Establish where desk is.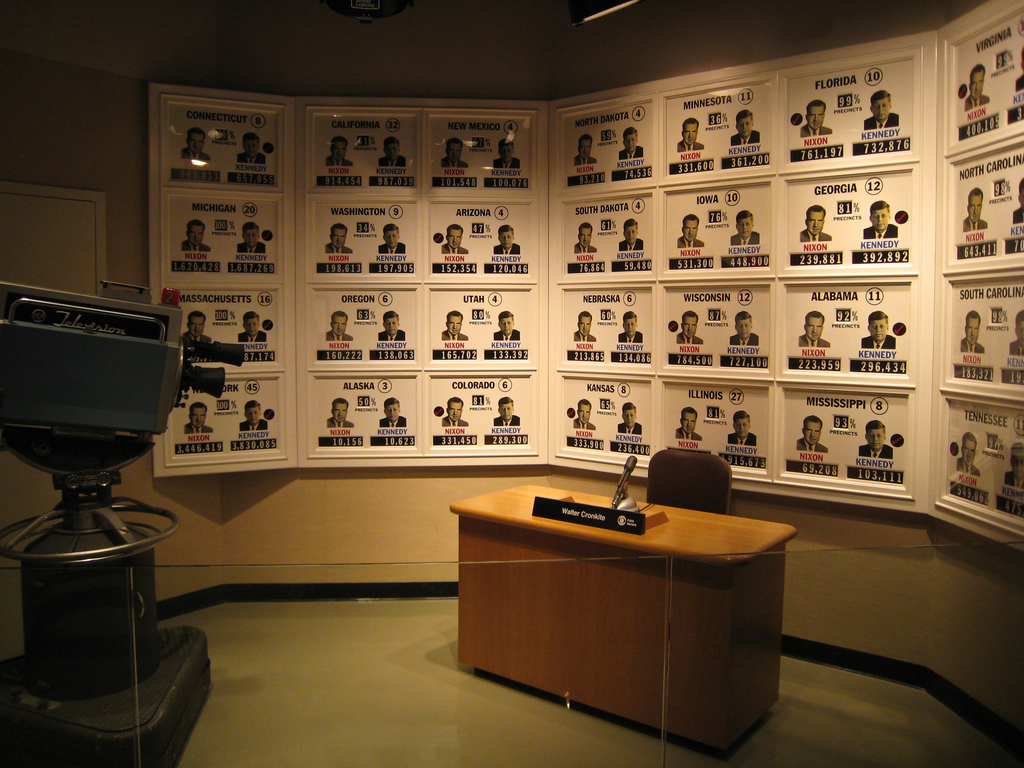
Established at x1=438, y1=450, x2=826, y2=767.
